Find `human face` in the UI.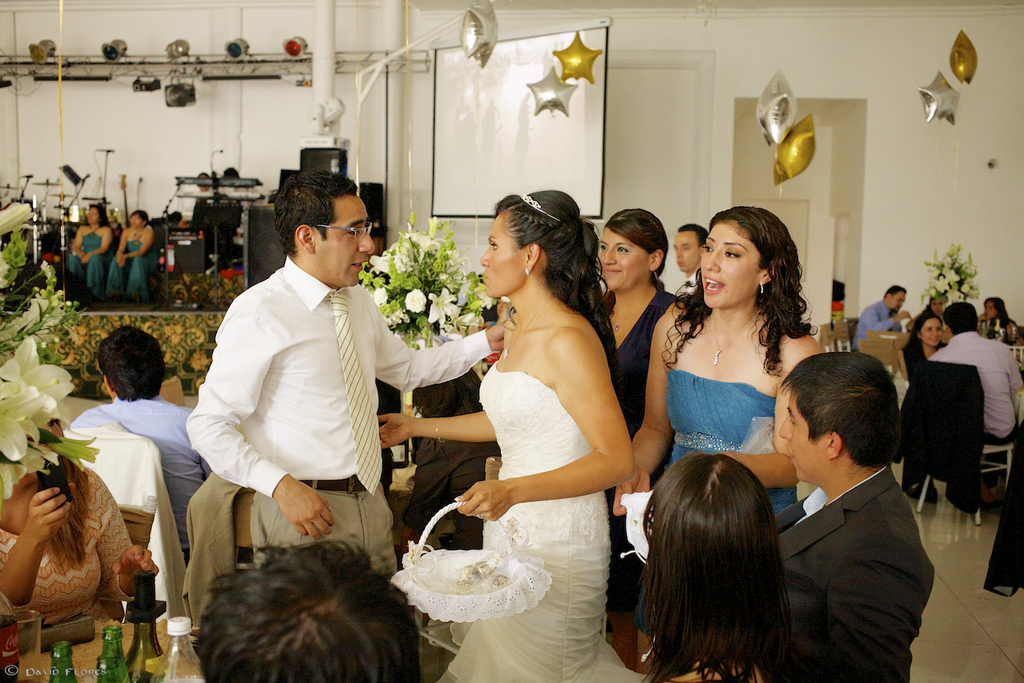
UI element at detection(598, 229, 648, 293).
